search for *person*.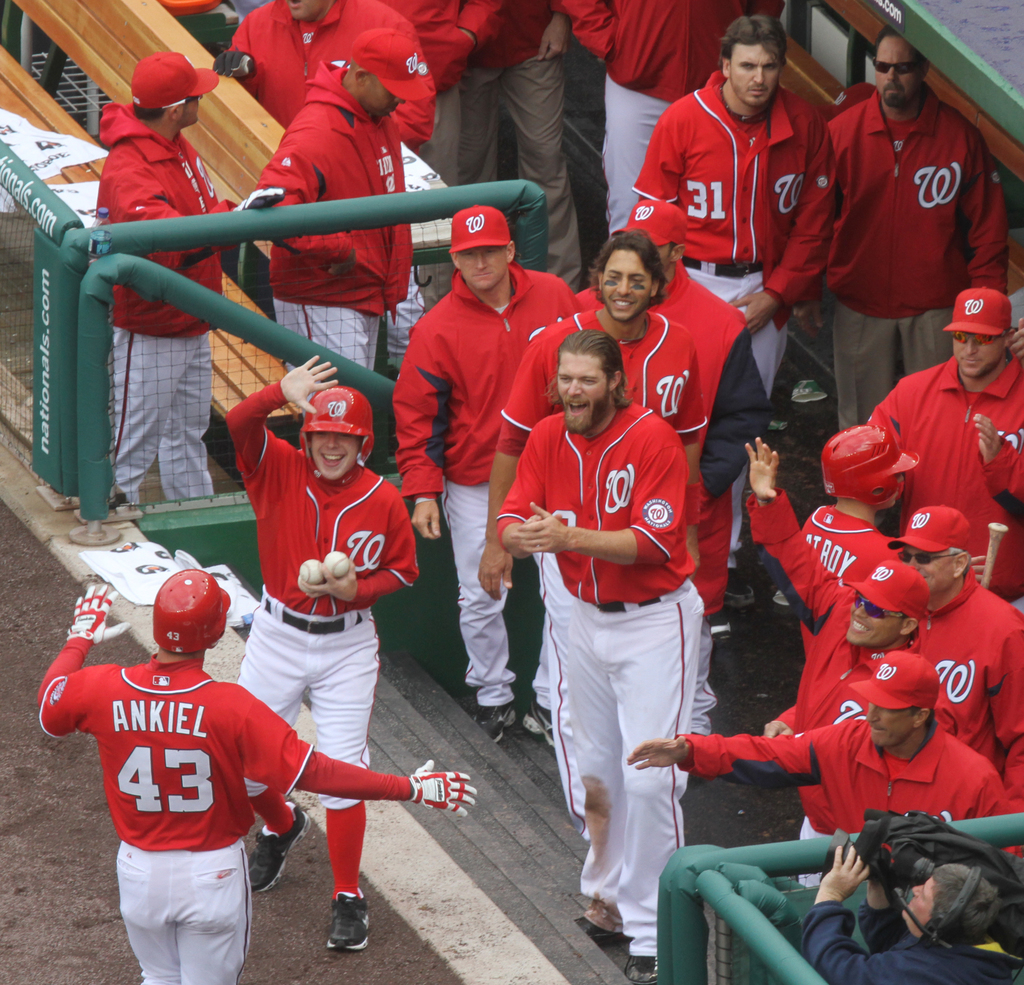
Found at locate(627, 16, 841, 413).
